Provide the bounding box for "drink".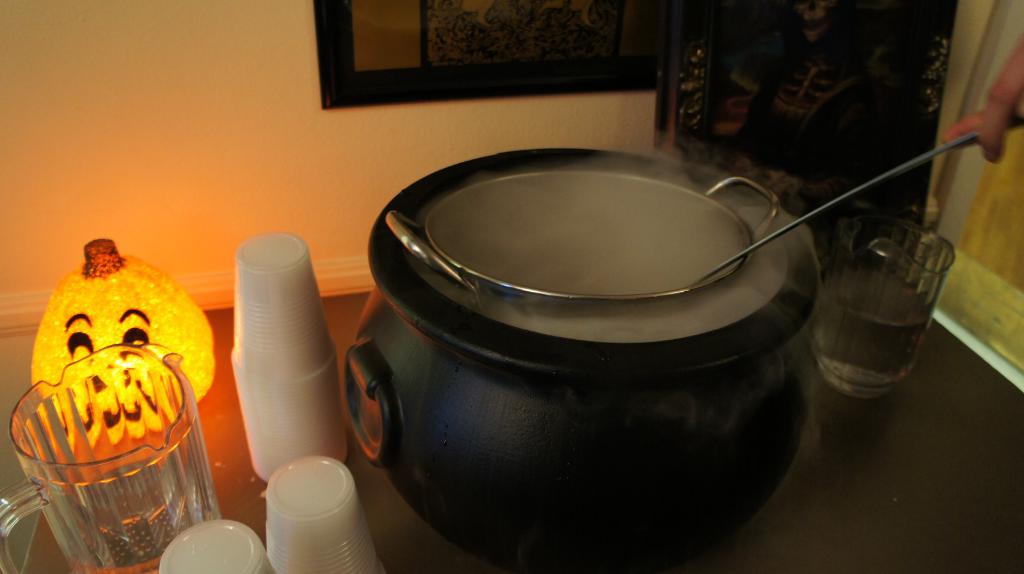
x1=58, y1=465, x2=221, y2=573.
